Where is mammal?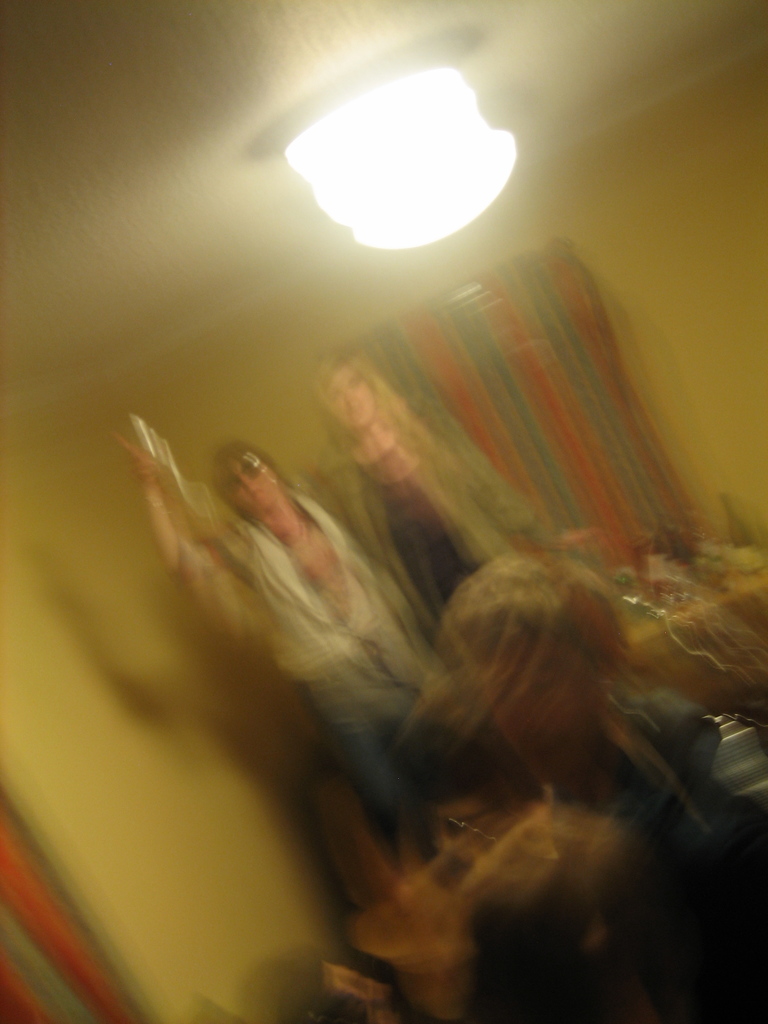
x1=308, y1=340, x2=584, y2=615.
